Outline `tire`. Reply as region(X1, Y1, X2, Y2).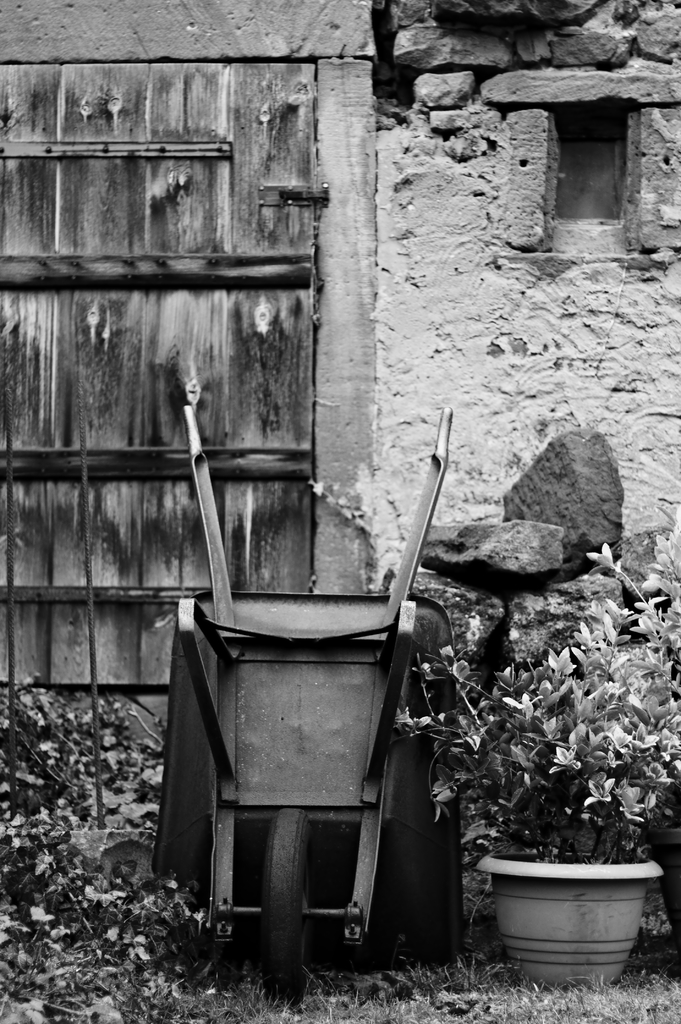
region(256, 805, 301, 1008).
